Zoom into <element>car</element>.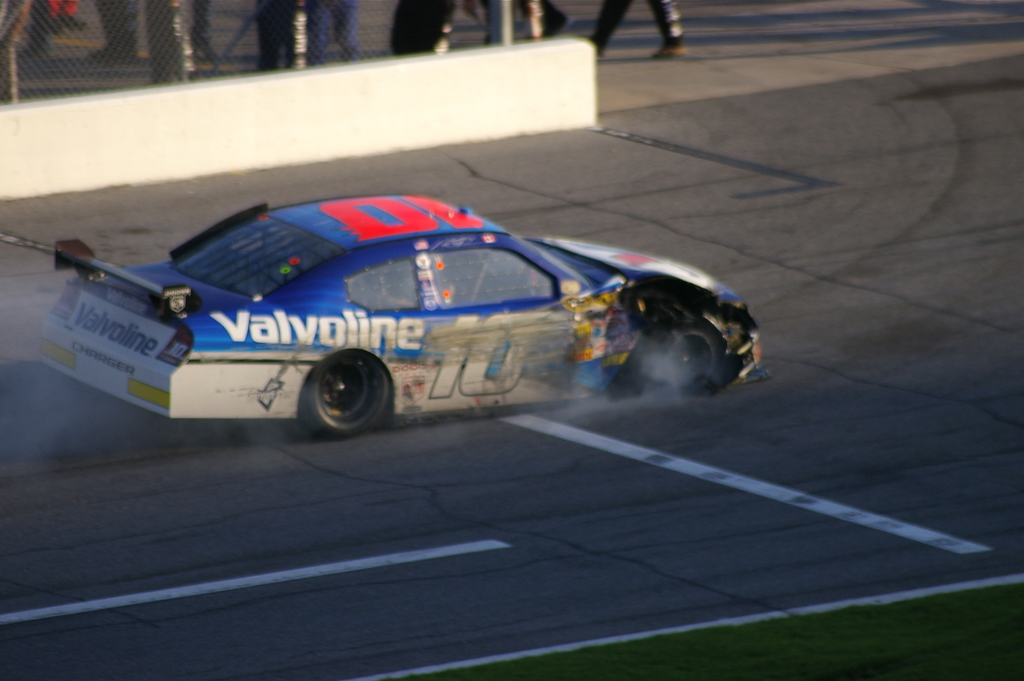
Zoom target: 31:188:771:448.
